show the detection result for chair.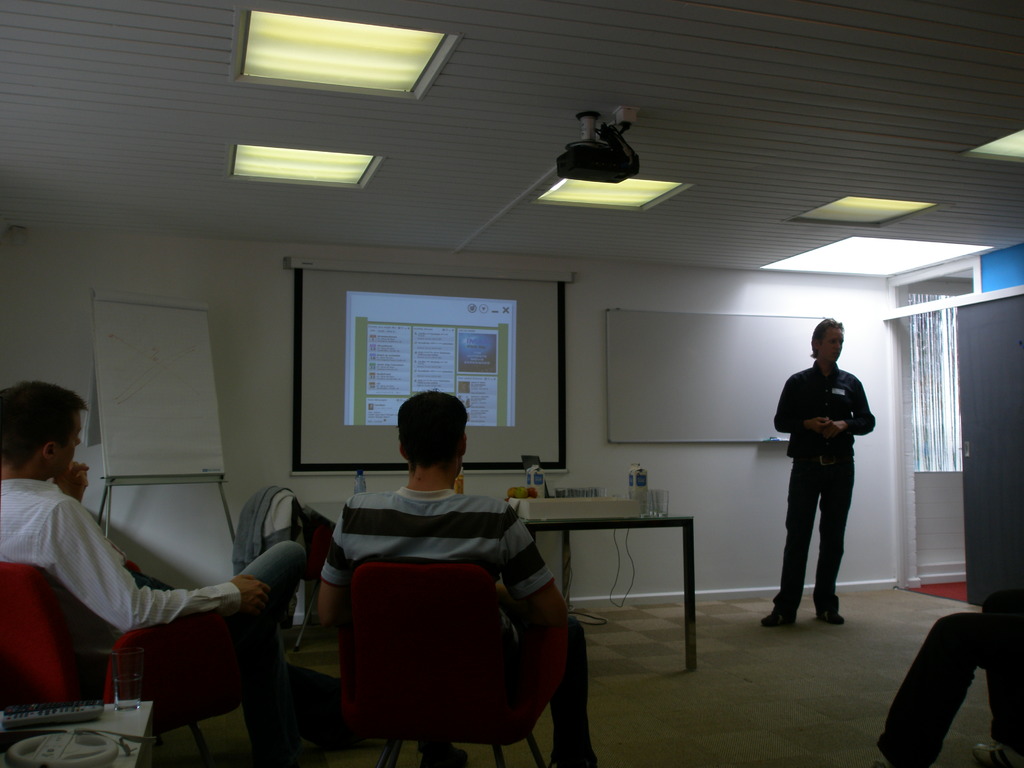
(x1=0, y1=560, x2=278, y2=767).
